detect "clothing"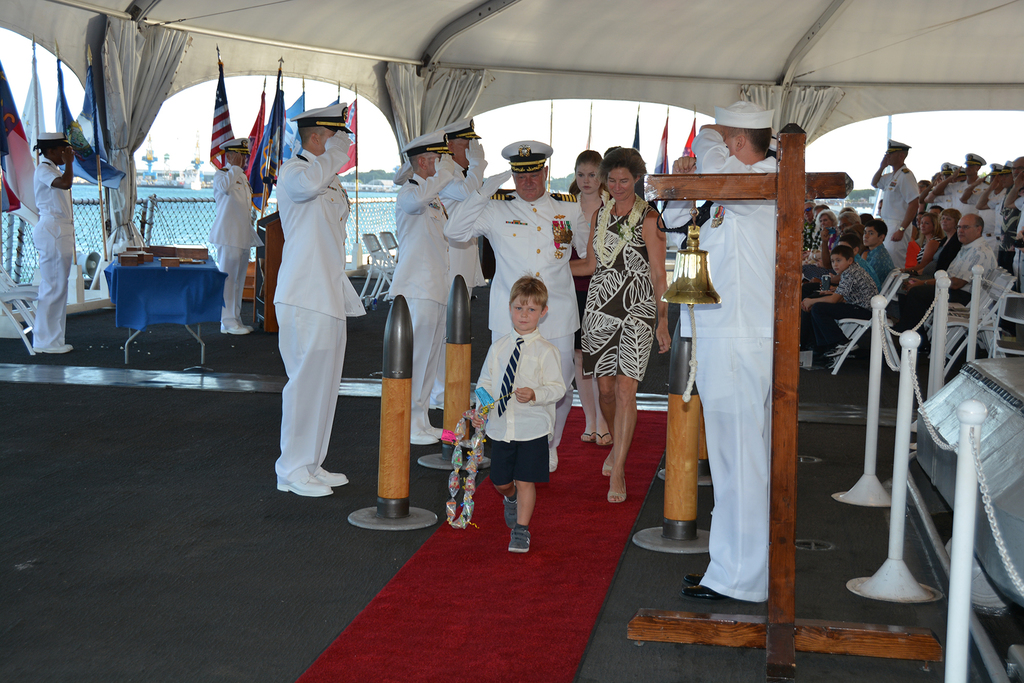
crop(442, 109, 483, 140)
